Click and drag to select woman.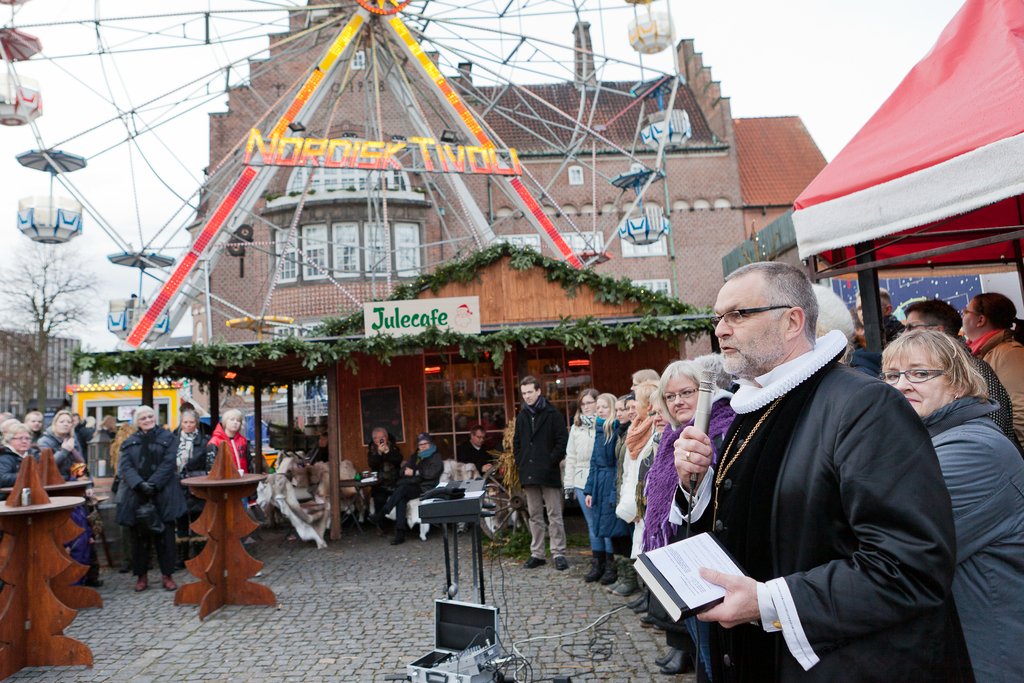
Selection: x1=562, y1=389, x2=607, y2=589.
